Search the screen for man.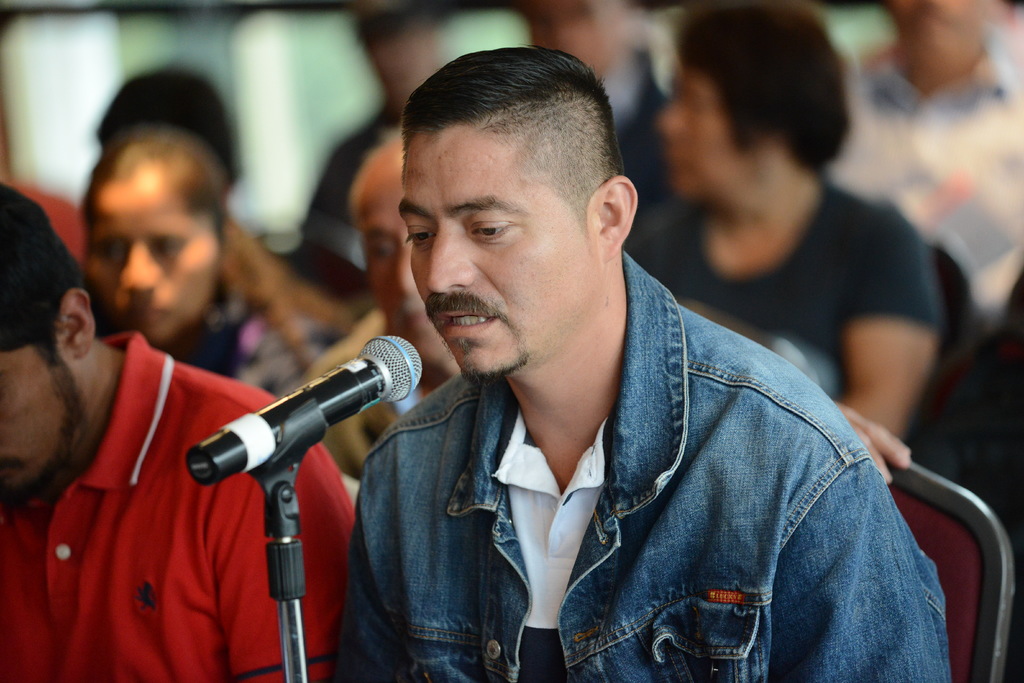
Found at bbox=(327, 39, 954, 682).
